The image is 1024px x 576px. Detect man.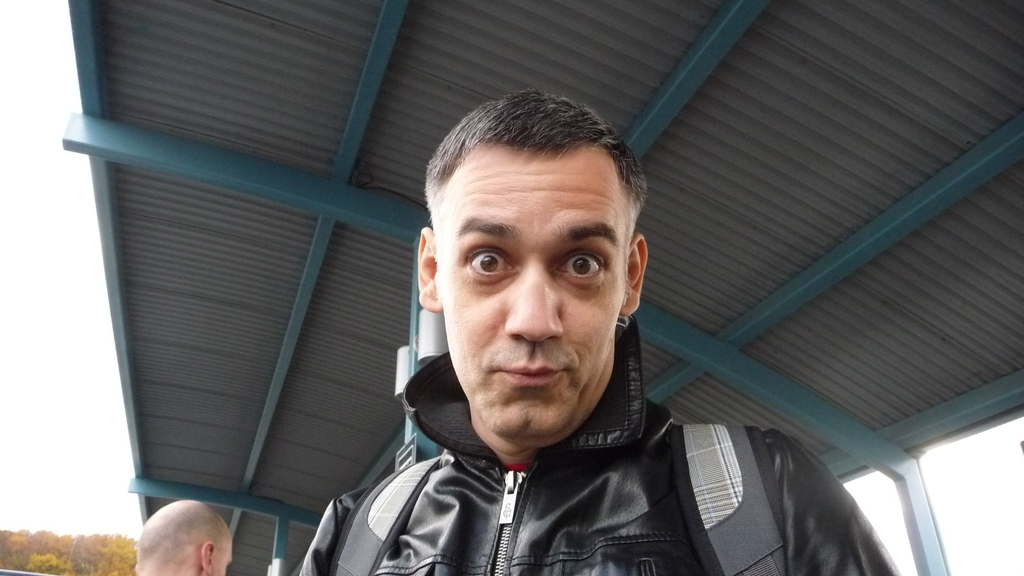
Detection: 269/101/882/568.
